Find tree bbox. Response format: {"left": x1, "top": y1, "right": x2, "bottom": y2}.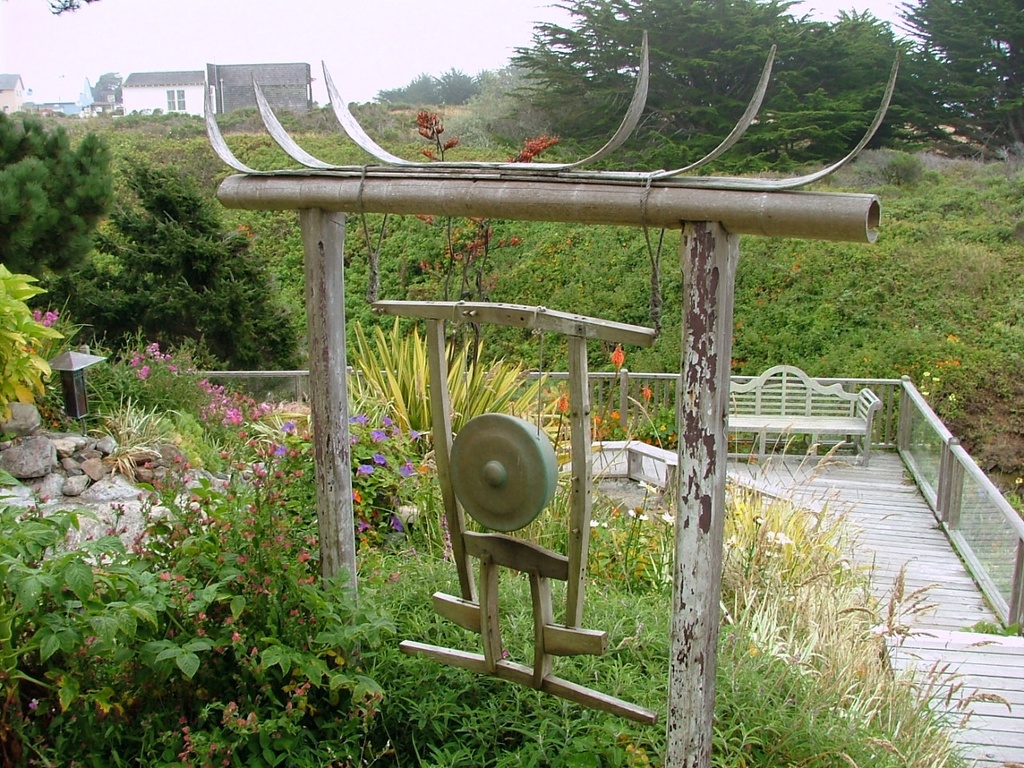
{"left": 90, "top": 70, "right": 126, "bottom": 98}.
